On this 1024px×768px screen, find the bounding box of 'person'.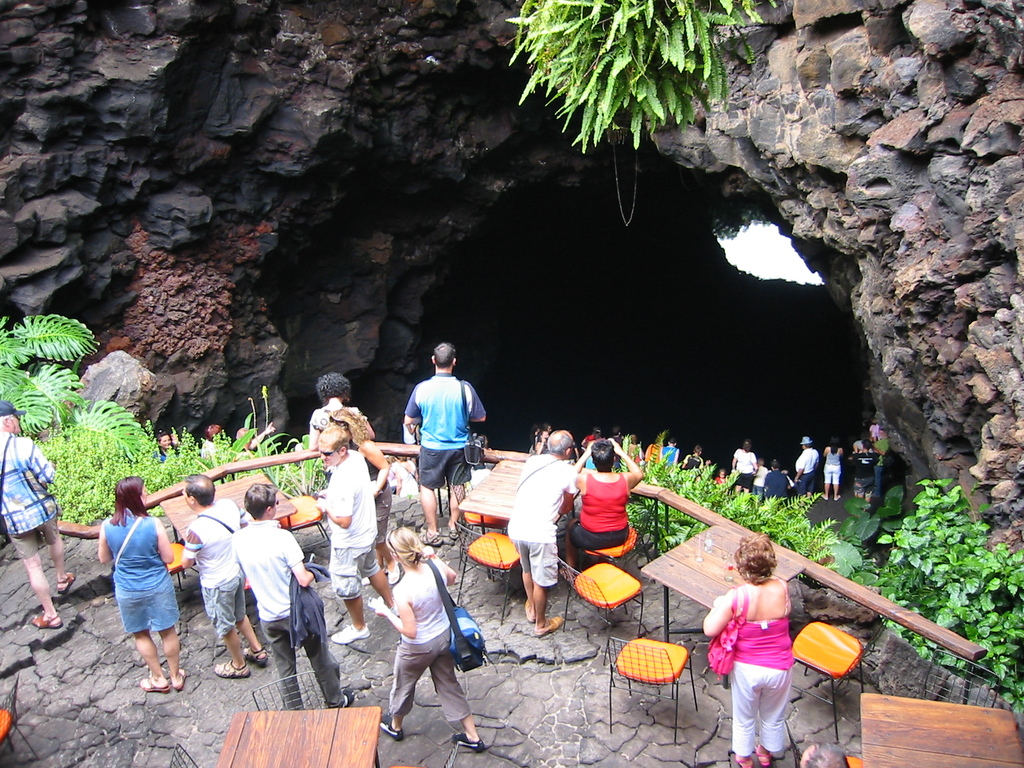
Bounding box: <bbox>701, 531, 790, 767</bbox>.
